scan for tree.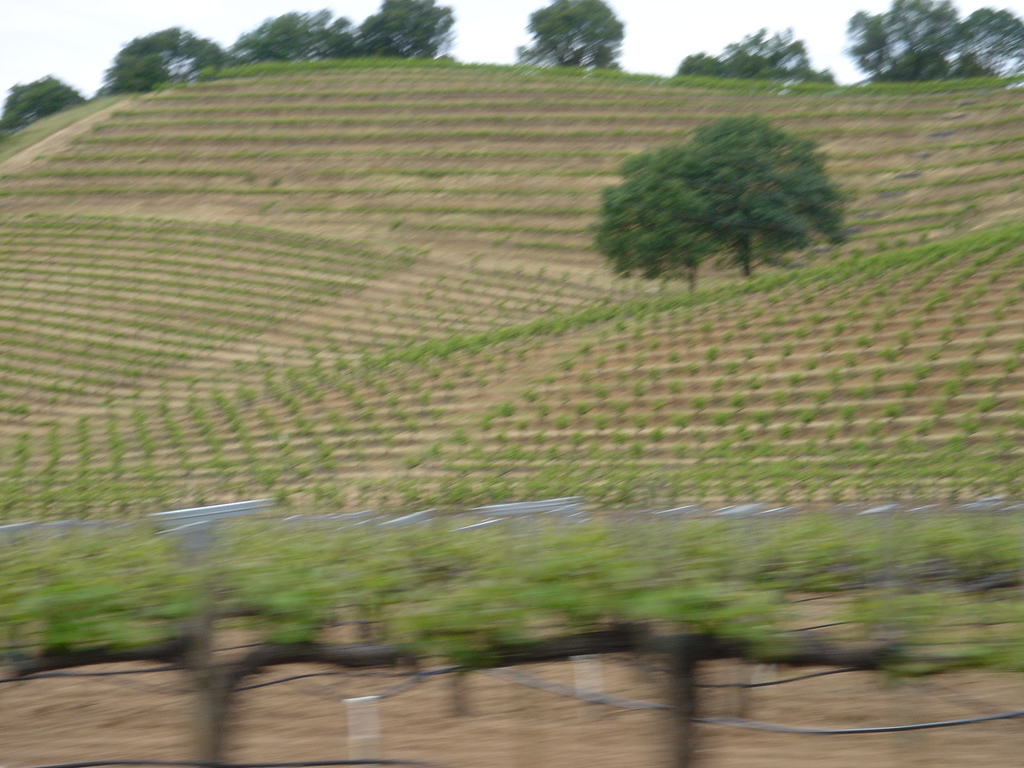
Scan result: Rect(520, 0, 626, 70).
